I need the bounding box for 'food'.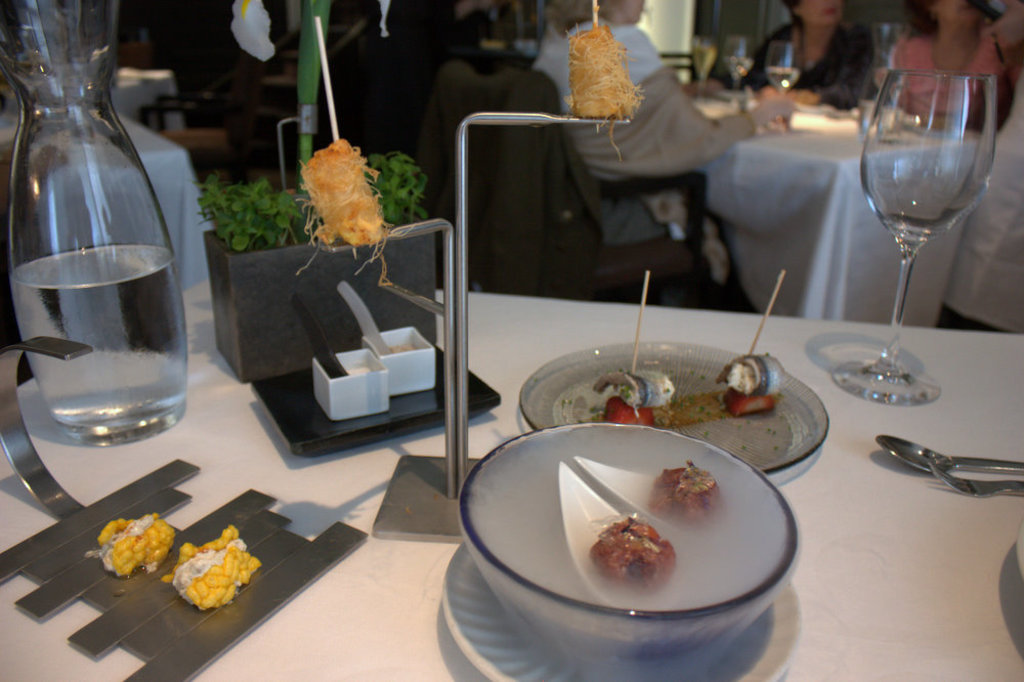
Here it is: <region>291, 136, 396, 285</region>.
